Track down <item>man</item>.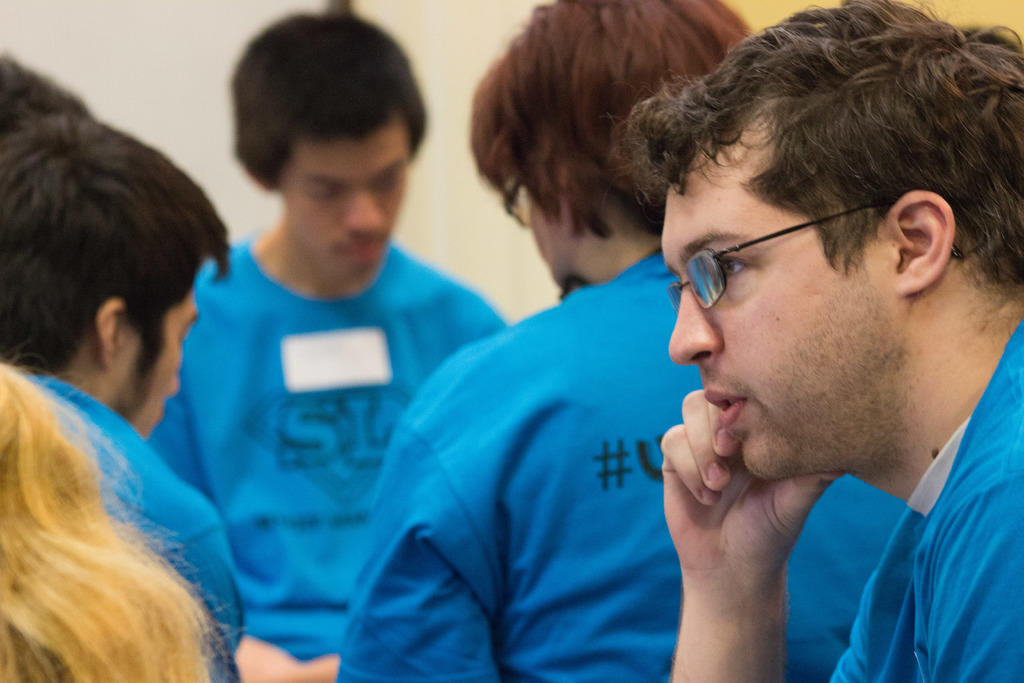
Tracked to (x1=0, y1=50, x2=88, y2=133).
